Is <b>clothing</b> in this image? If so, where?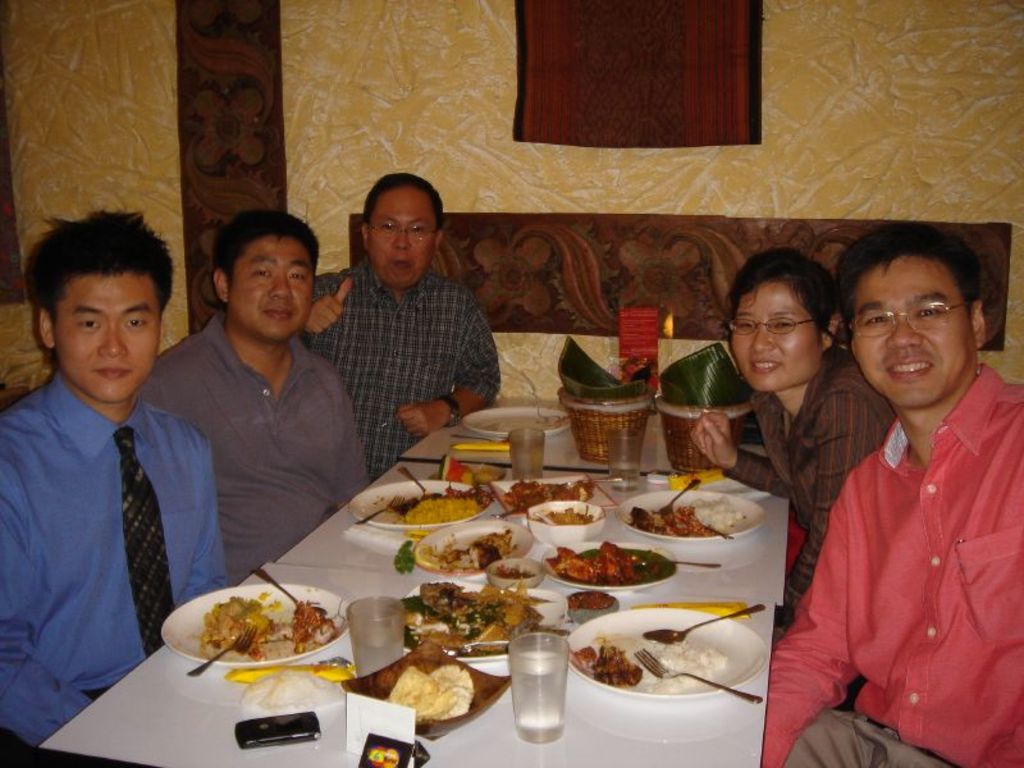
Yes, at (left=302, top=250, right=504, bottom=481).
